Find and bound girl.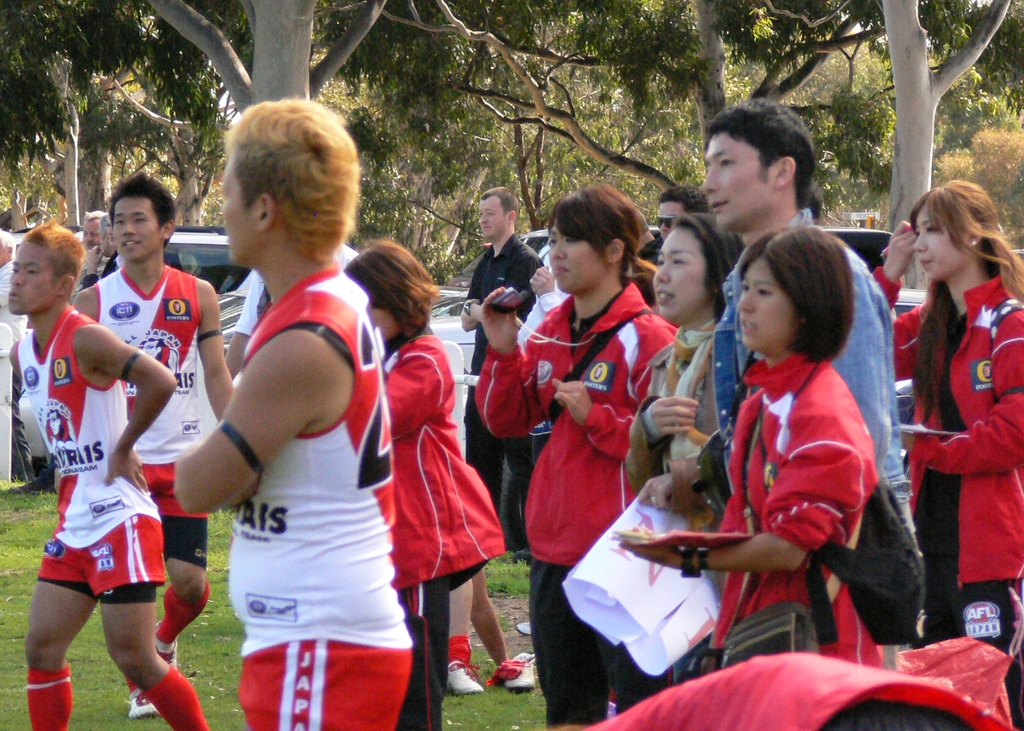
Bound: <region>342, 239, 509, 730</region>.
